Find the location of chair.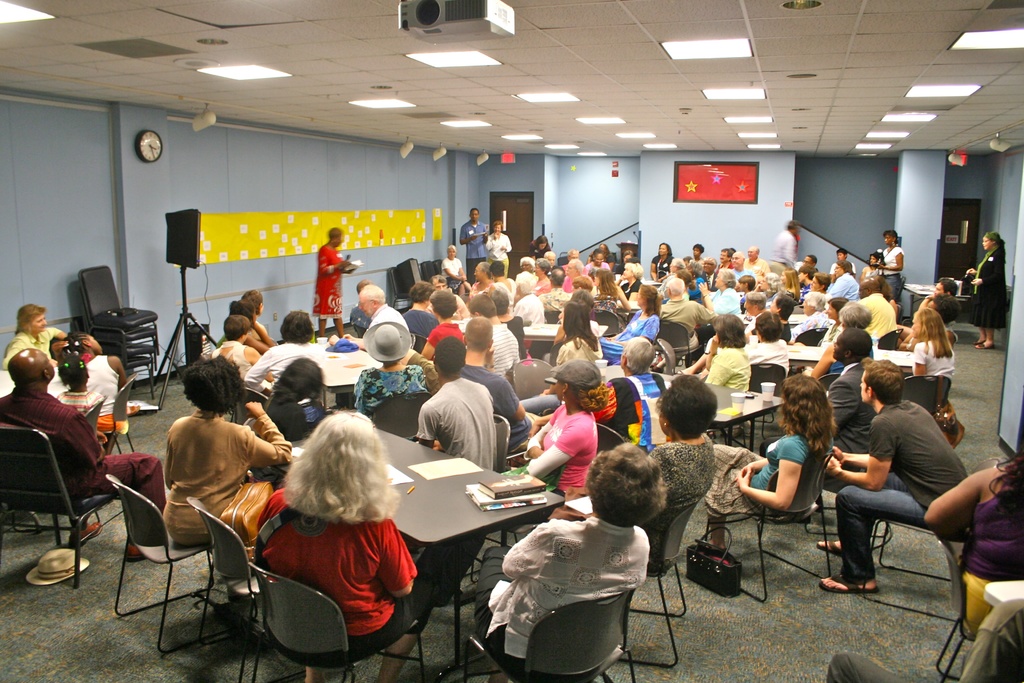
Location: 817:372:842:392.
